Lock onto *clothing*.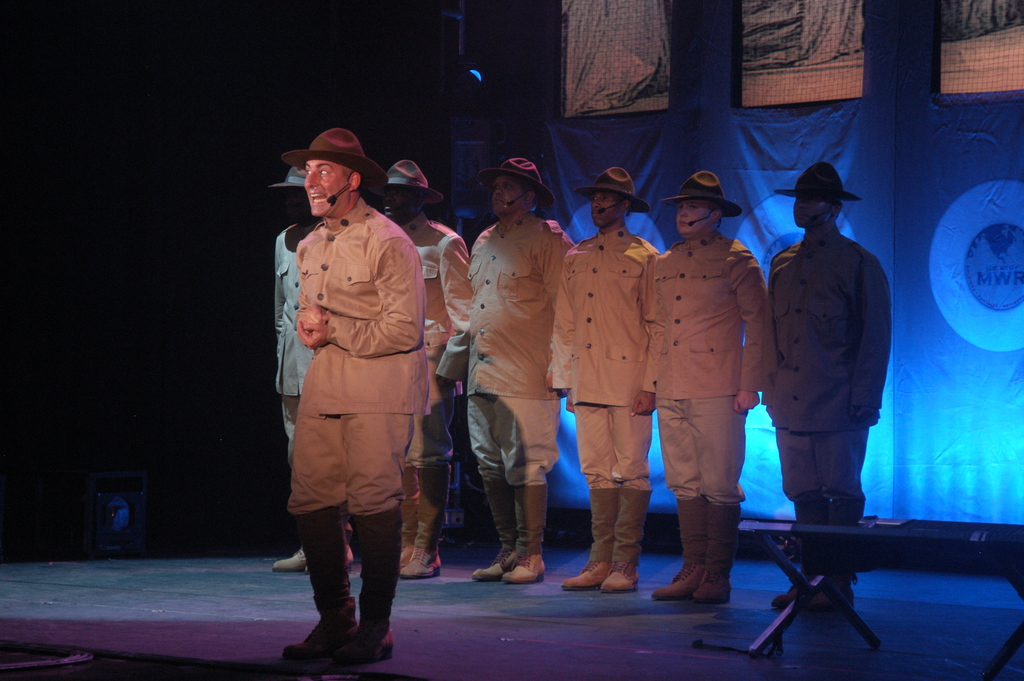
Locked: locate(273, 165, 435, 537).
